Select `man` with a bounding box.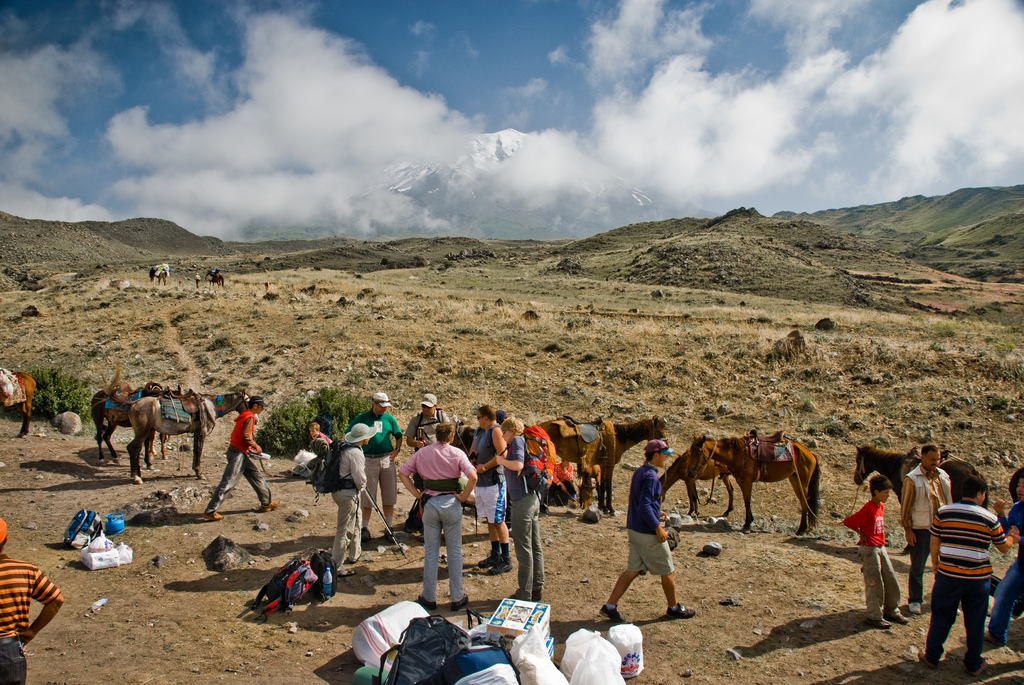
404, 392, 454, 449.
